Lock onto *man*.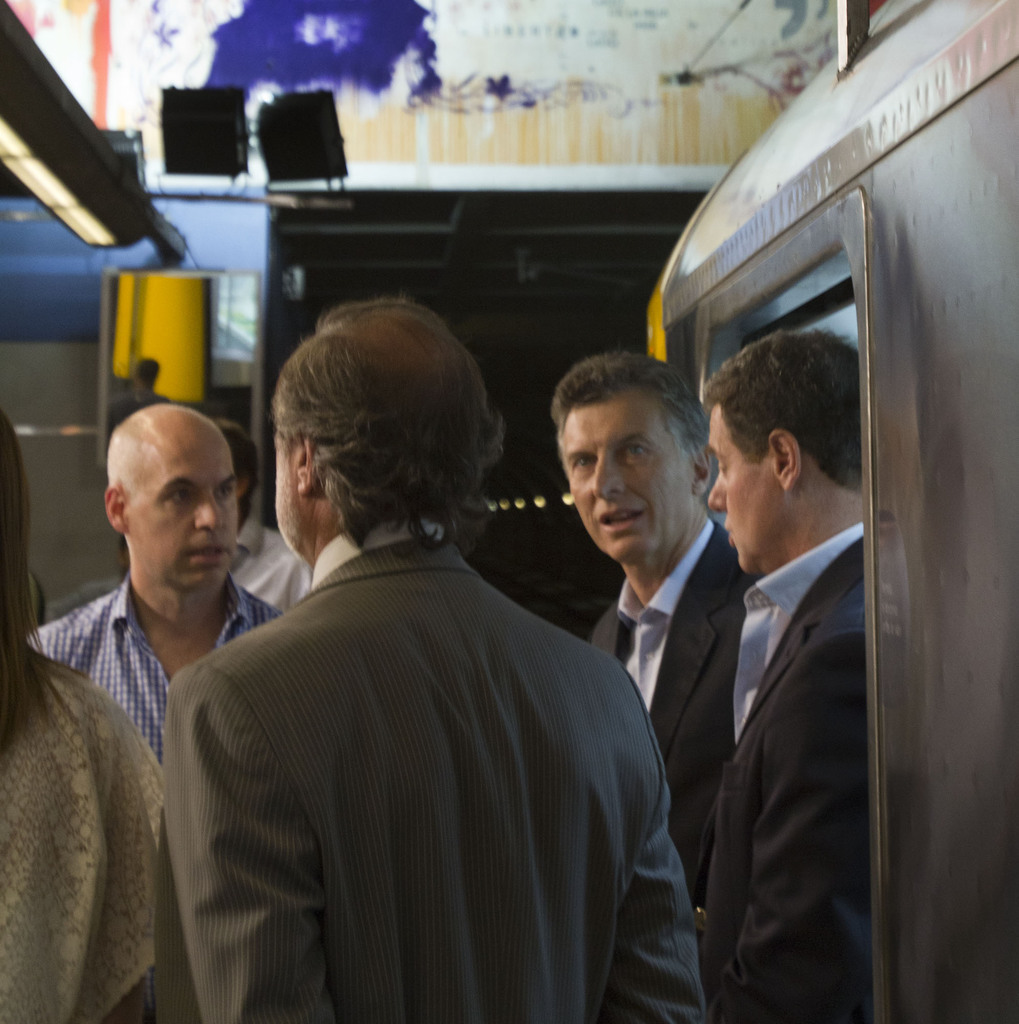
Locked: bbox(582, 357, 709, 1023).
